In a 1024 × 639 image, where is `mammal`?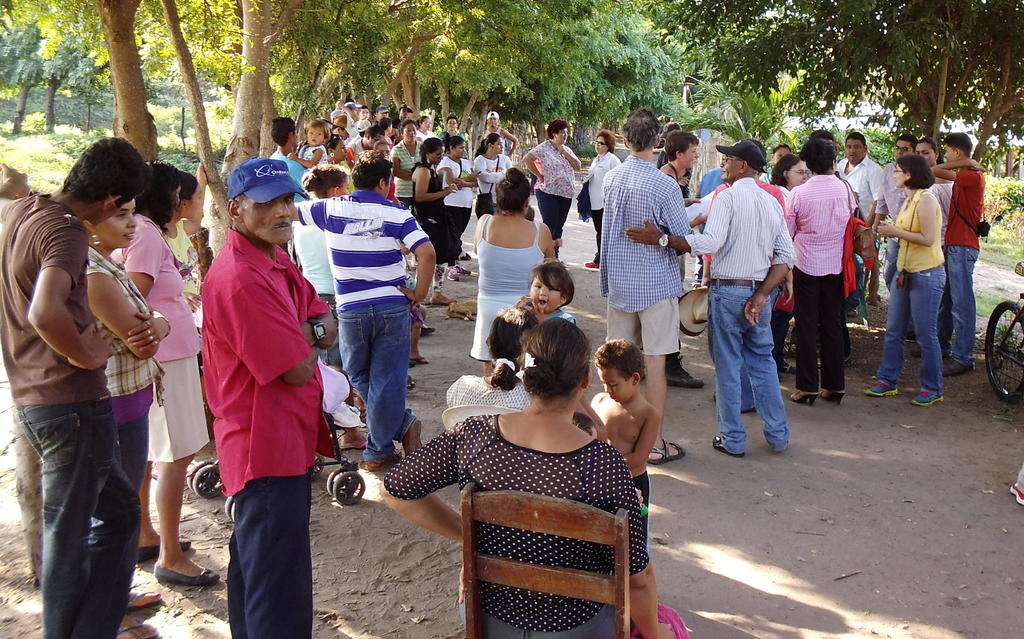
box=[405, 136, 455, 262].
